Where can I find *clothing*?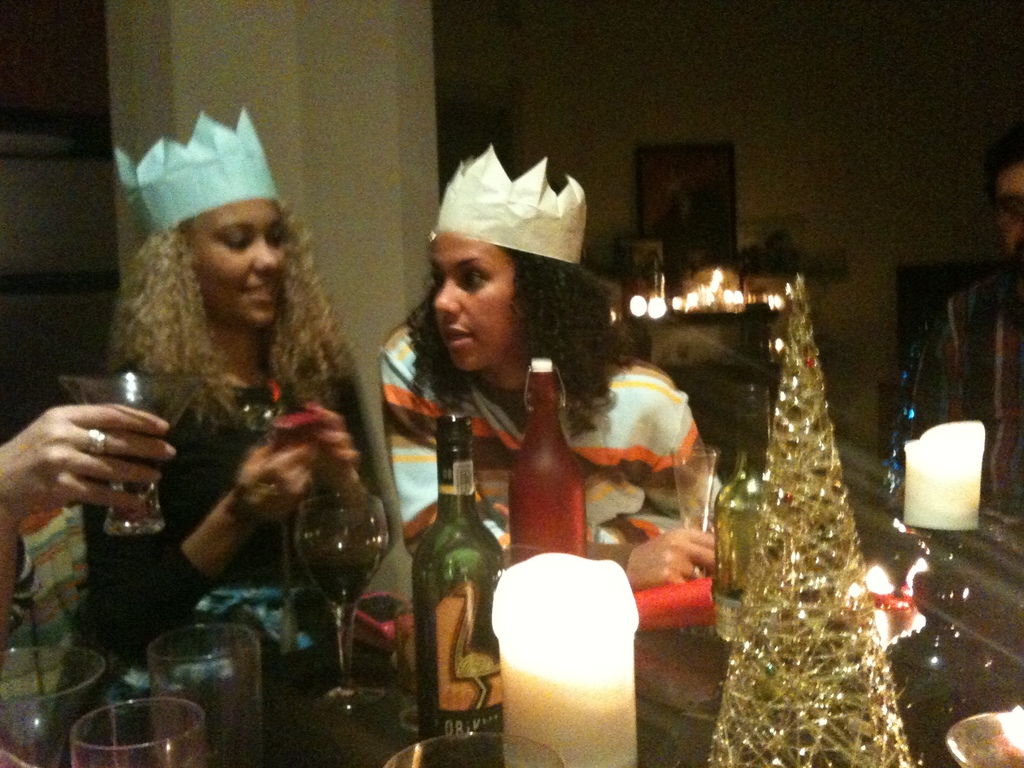
You can find it at BBox(890, 268, 1023, 543).
